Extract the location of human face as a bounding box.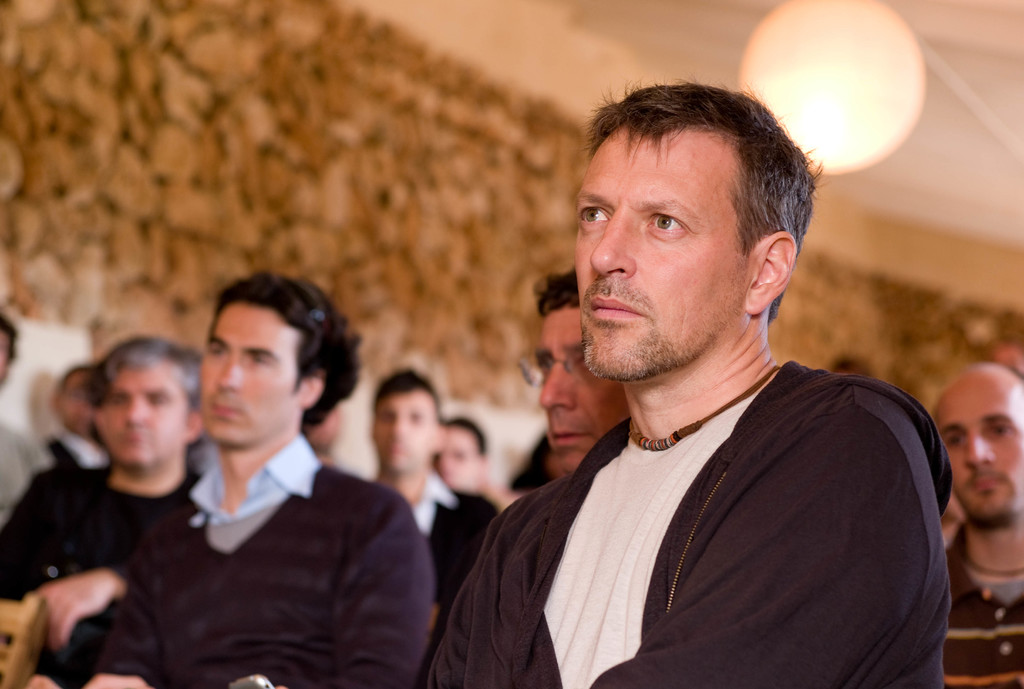
934:381:1023:522.
